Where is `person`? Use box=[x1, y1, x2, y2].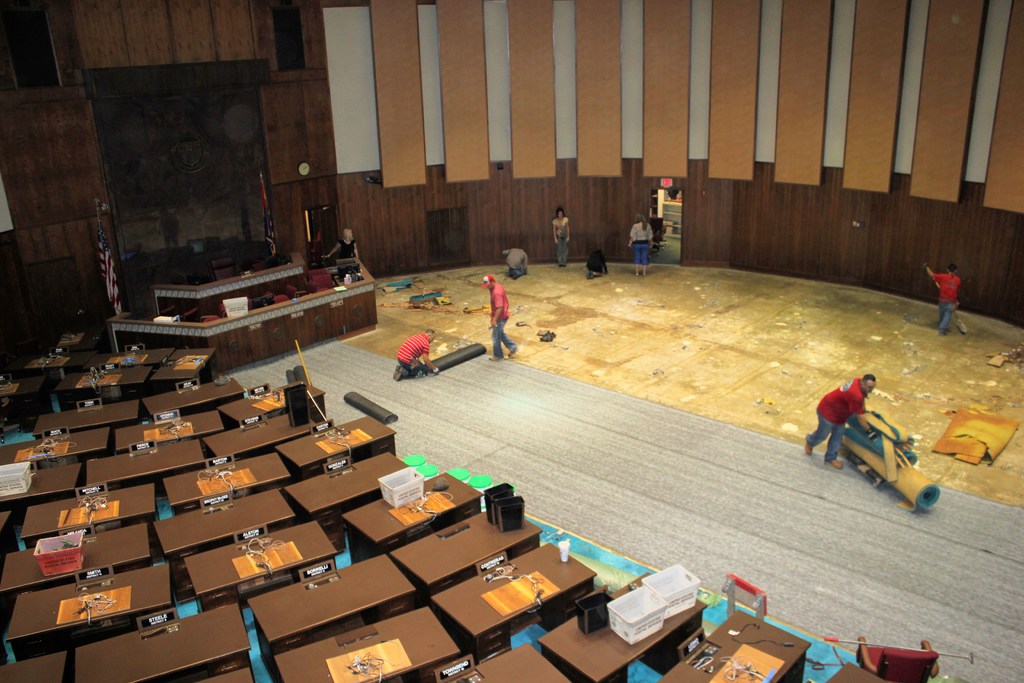
box=[497, 243, 528, 277].
